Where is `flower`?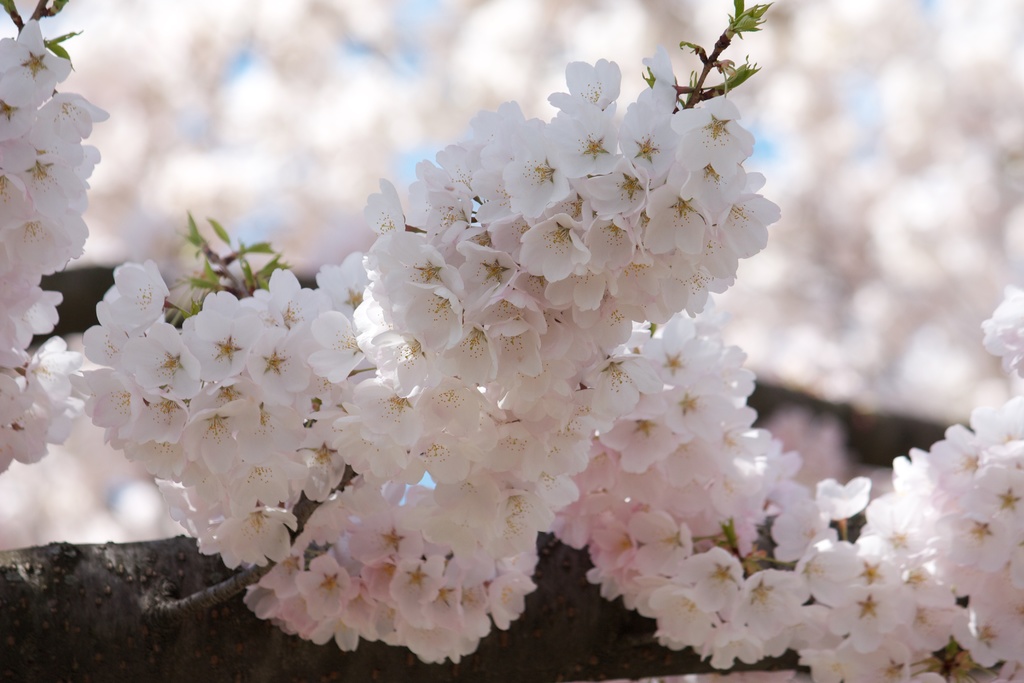
locate(109, 261, 170, 338).
